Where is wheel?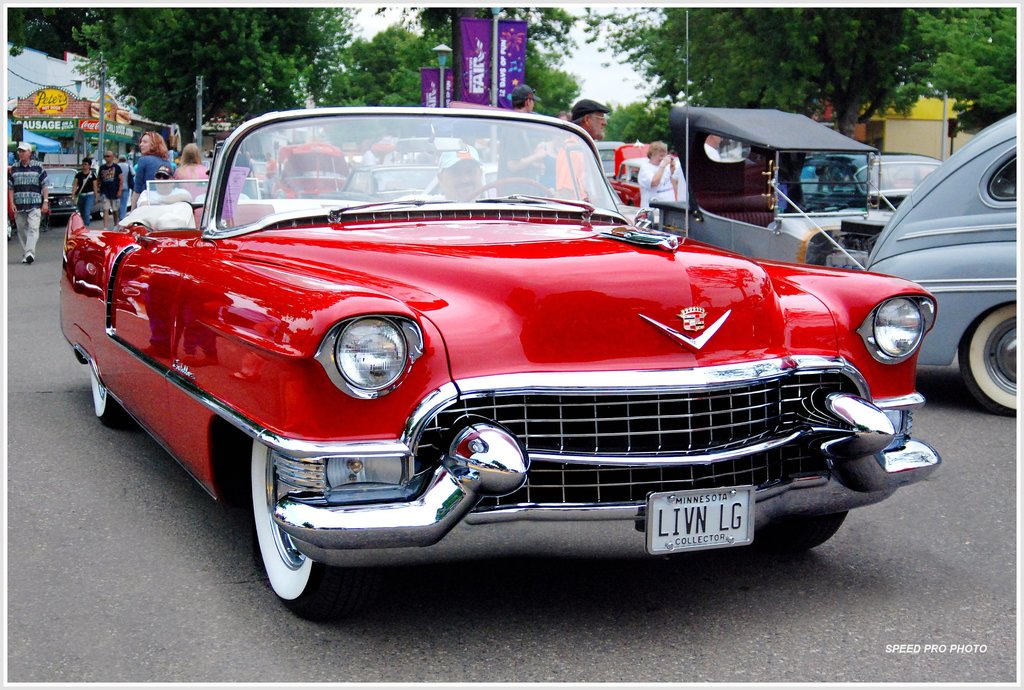
84:355:130:424.
